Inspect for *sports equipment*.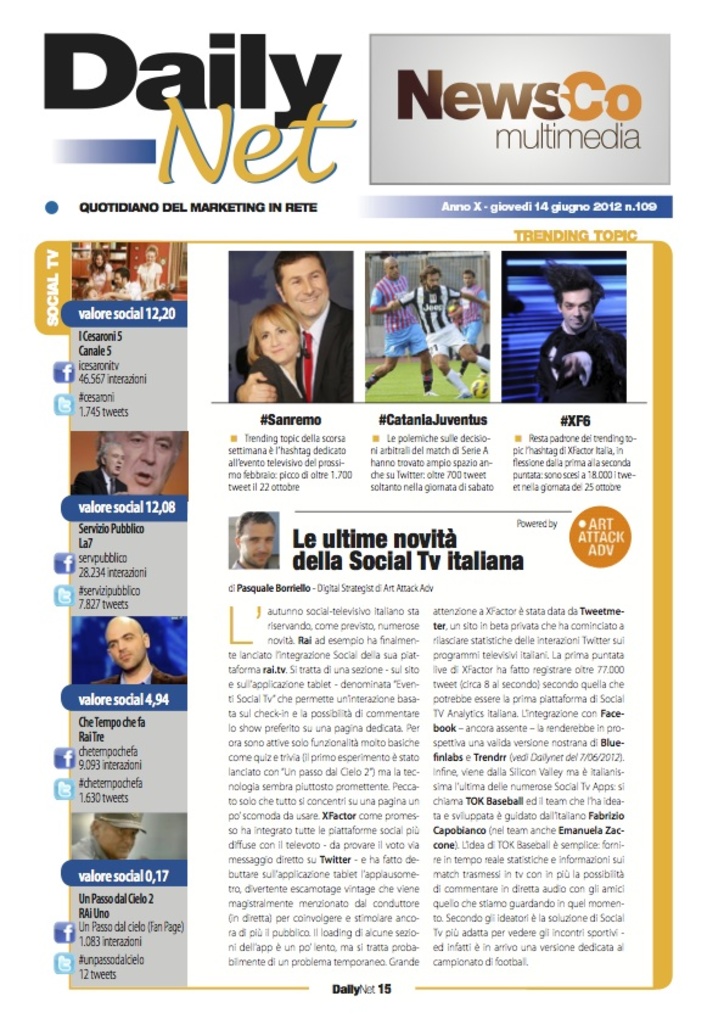
Inspection: [468, 376, 492, 396].
